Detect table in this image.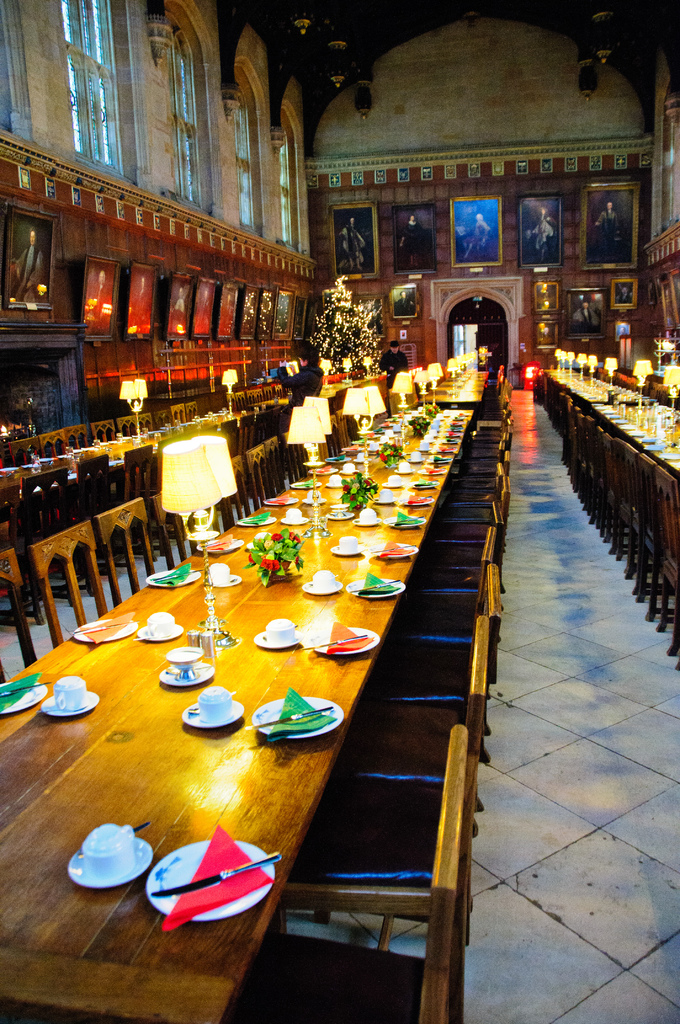
Detection: select_region(0, 406, 476, 1023).
